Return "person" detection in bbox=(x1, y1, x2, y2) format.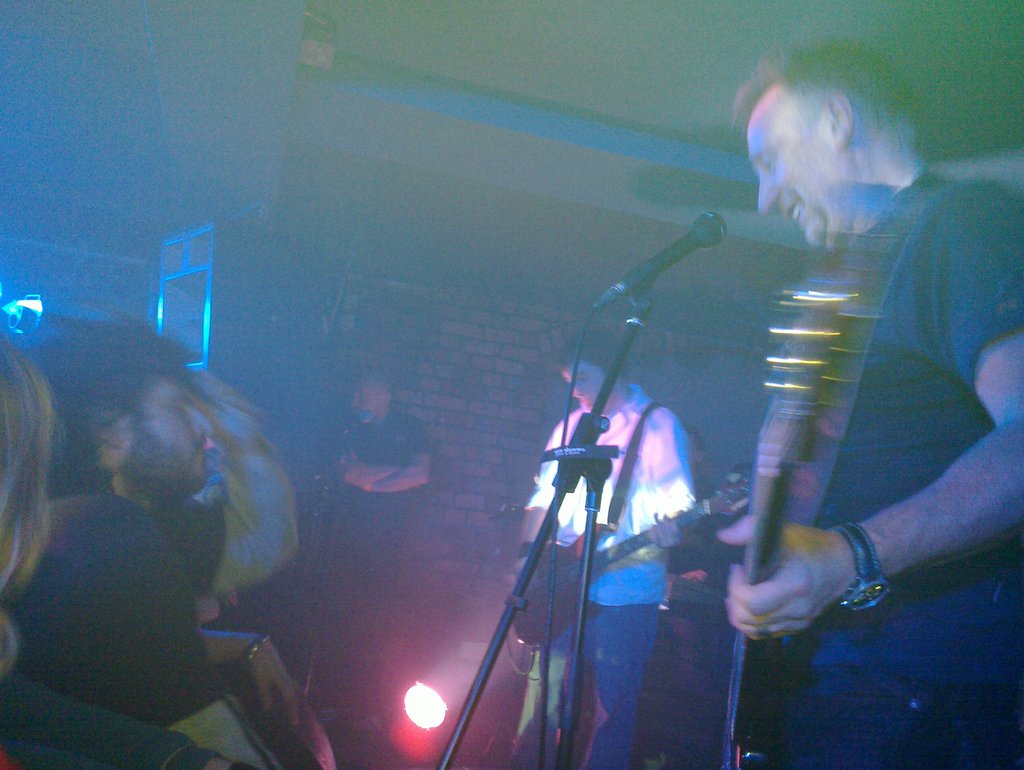
bbox=(636, 422, 720, 769).
